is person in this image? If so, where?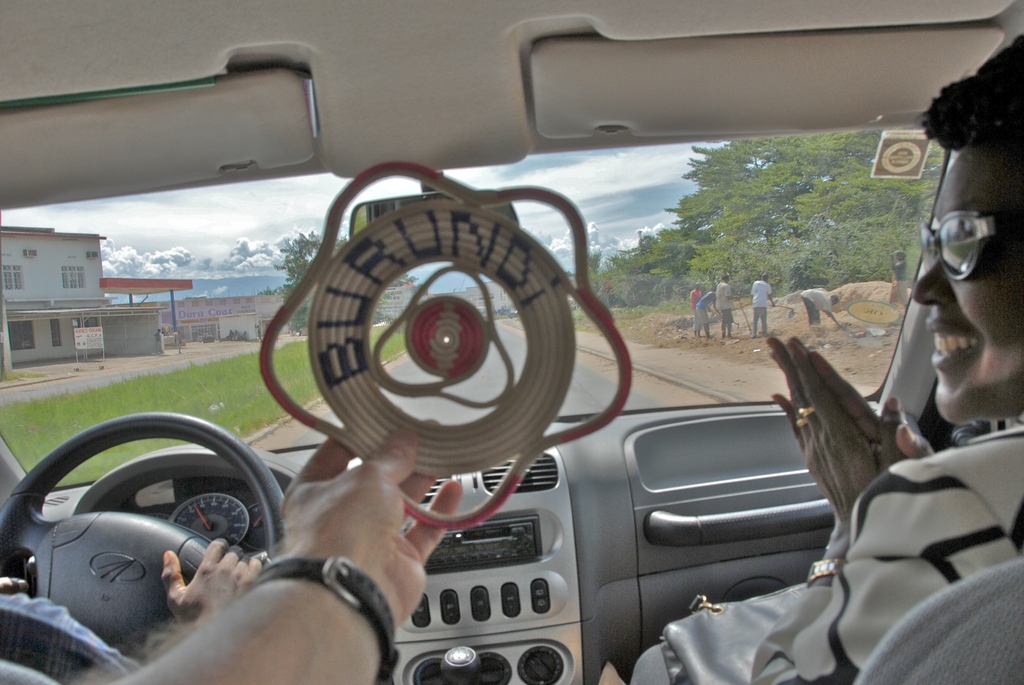
Yes, at bbox(110, 426, 463, 684).
